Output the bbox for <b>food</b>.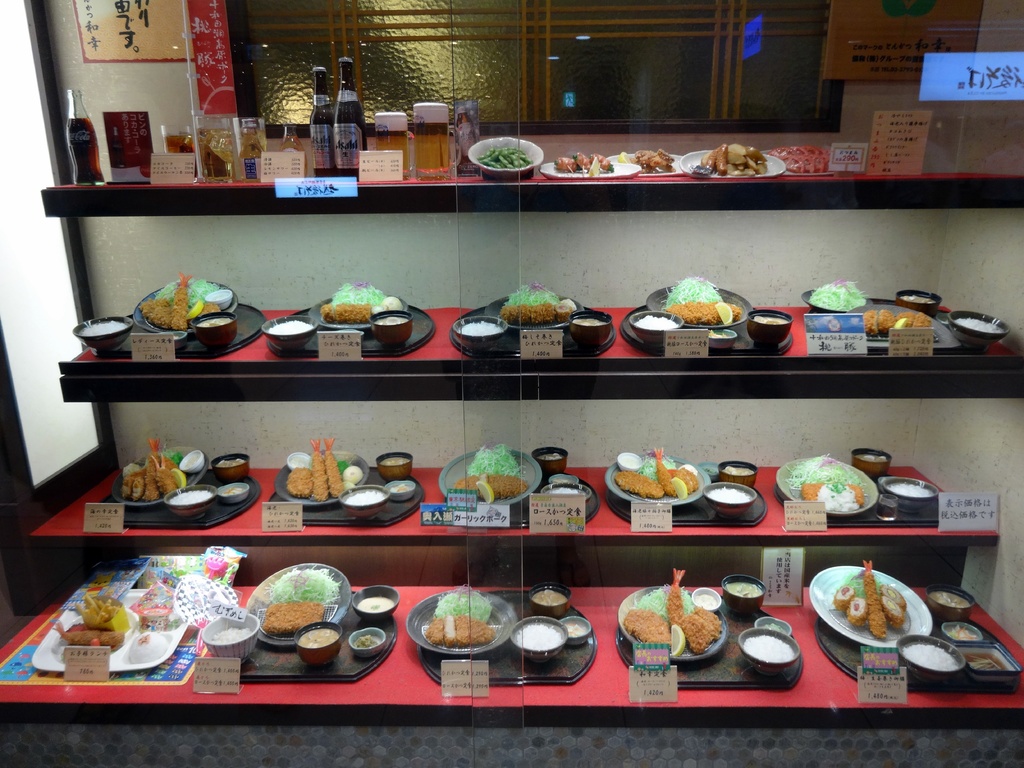
[left=886, top=481, right=935, bottom=499].
